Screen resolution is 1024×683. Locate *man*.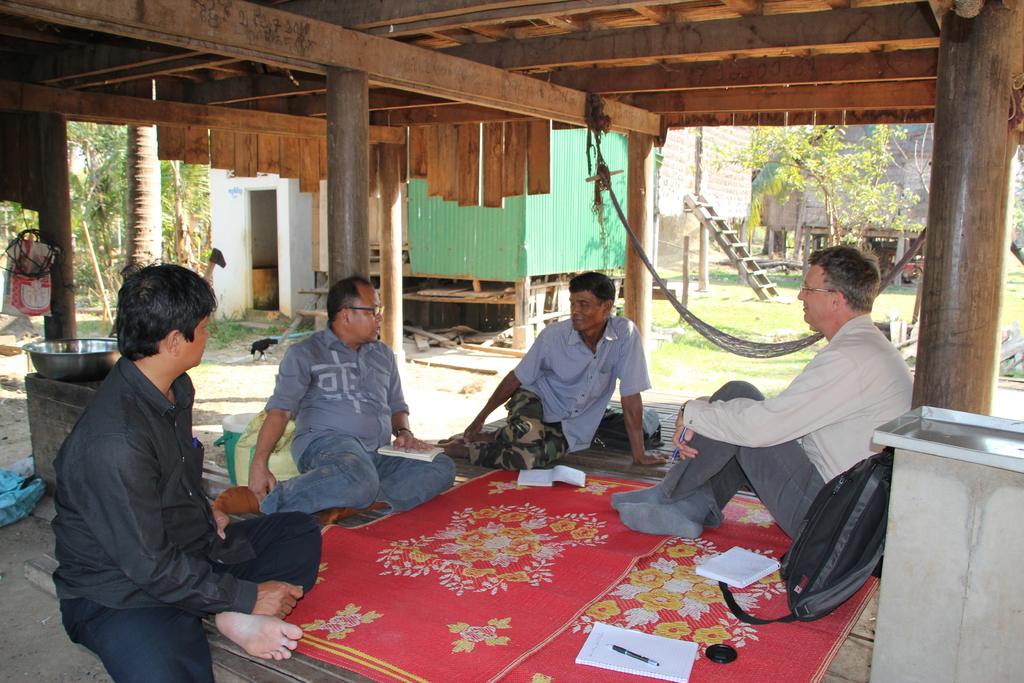
{"left": 50, "top": 261, "right": 326, "bottom": 682}.
